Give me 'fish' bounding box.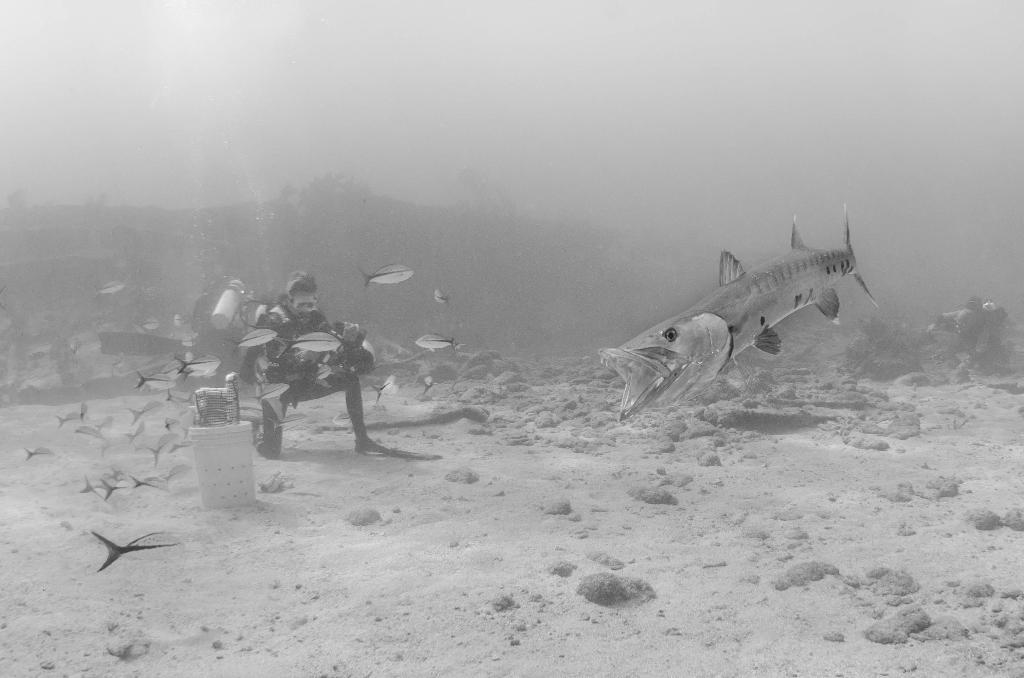
{"left": 356, "top": 260, "right": 414, "bottom": 287}.
